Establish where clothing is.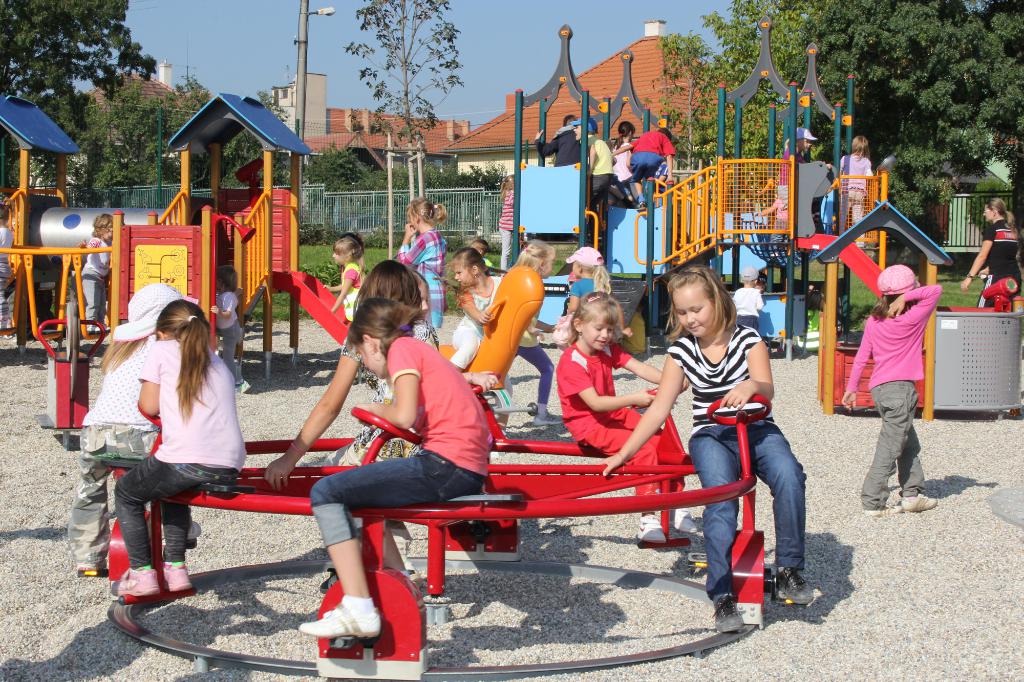
Established at 629 125 675 182.
